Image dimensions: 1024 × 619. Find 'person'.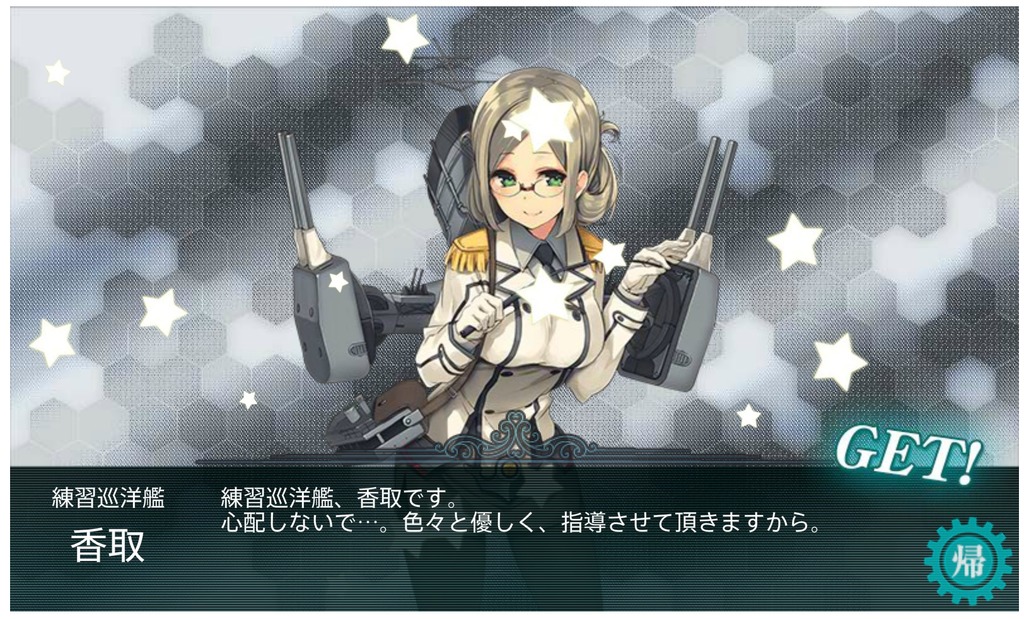
detection(385, 86, 652, 472).
